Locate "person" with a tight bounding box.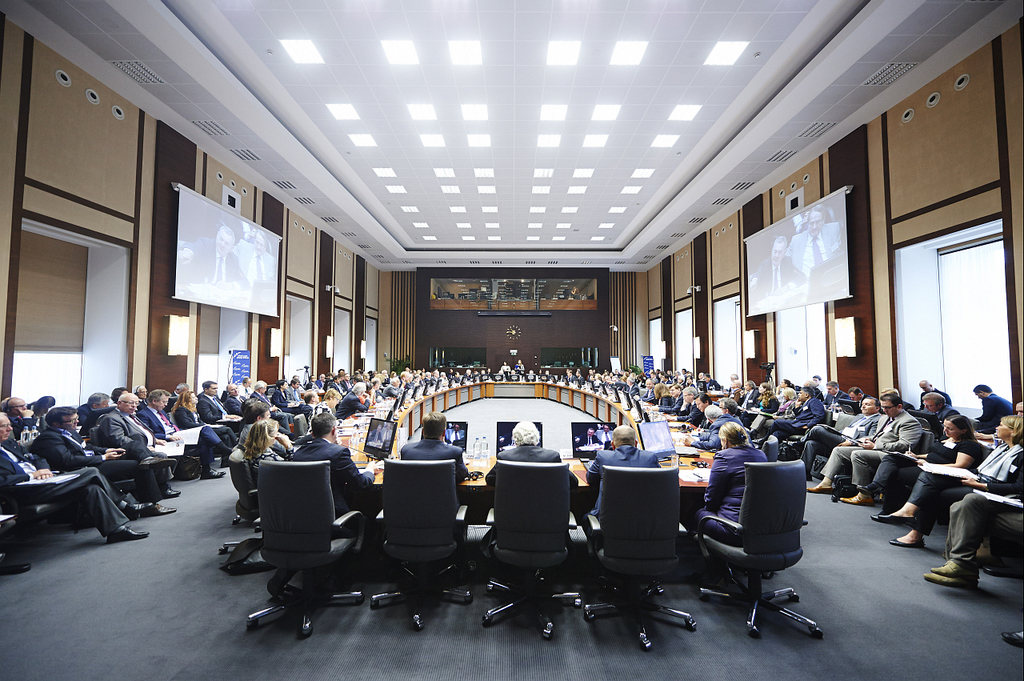
<box>170,389,242,443</box>.
